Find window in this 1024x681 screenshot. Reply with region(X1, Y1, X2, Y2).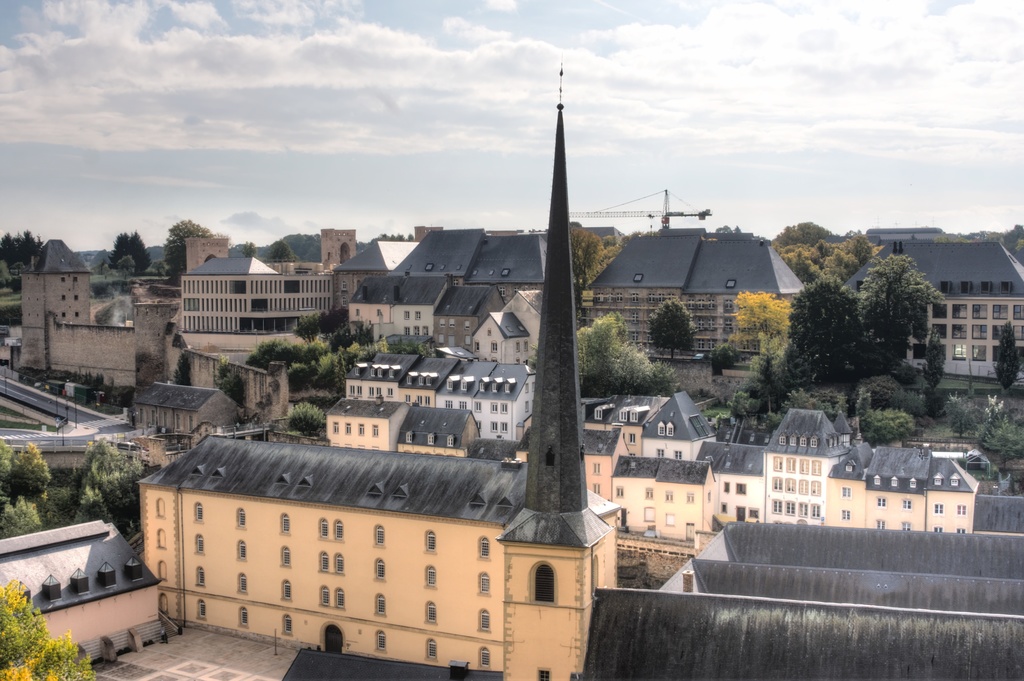
region(479, 572, 493, 596).
